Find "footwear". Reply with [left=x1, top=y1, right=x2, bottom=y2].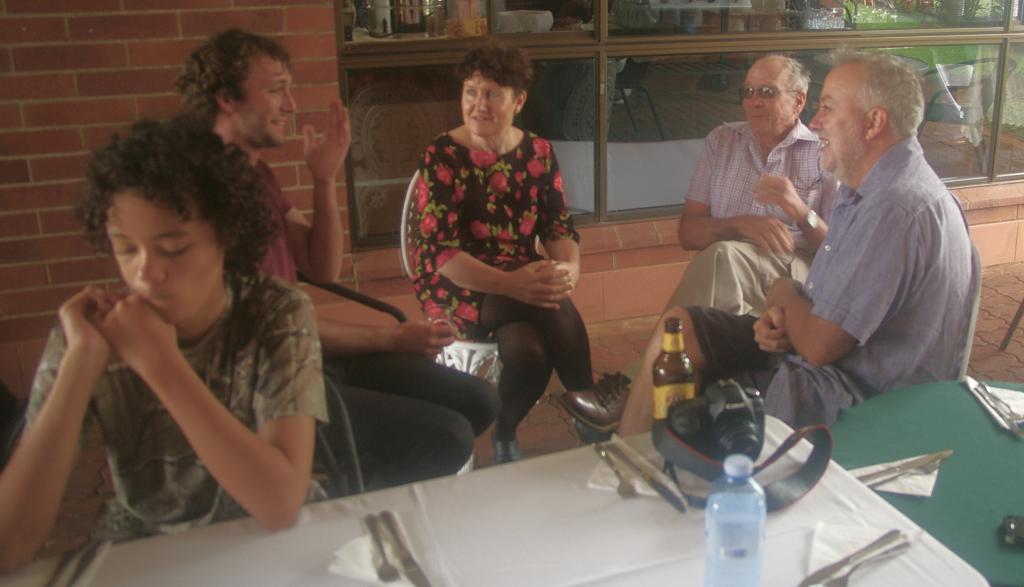
[left=570, top=415, right=612, bottom=451].
